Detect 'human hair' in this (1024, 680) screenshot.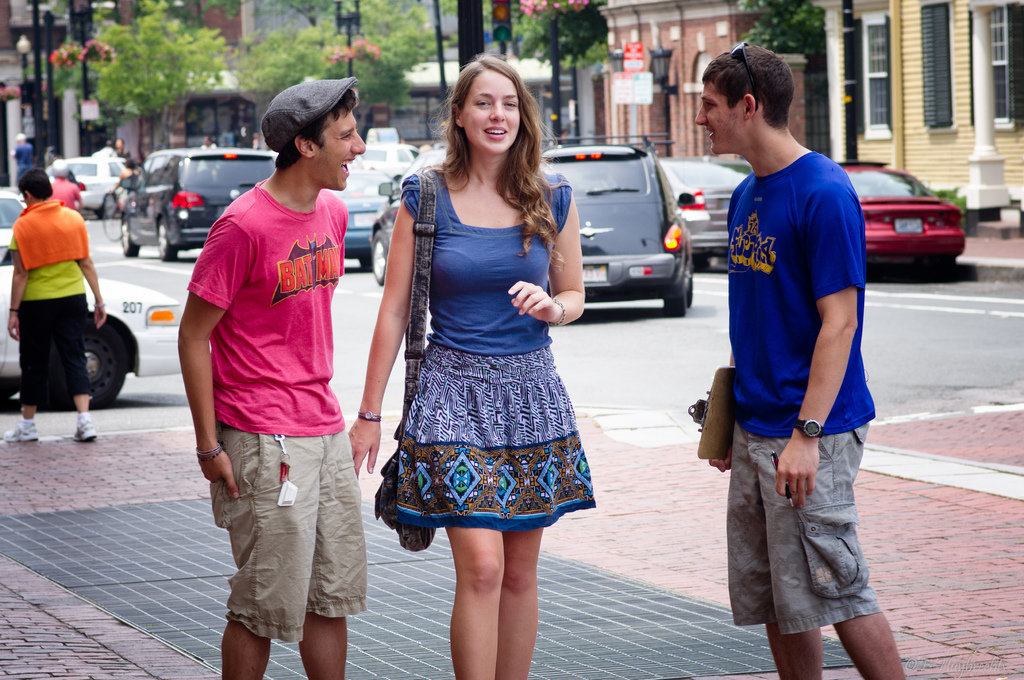
Detection: <bbox>256, 89, 355, 179</bbox>.
